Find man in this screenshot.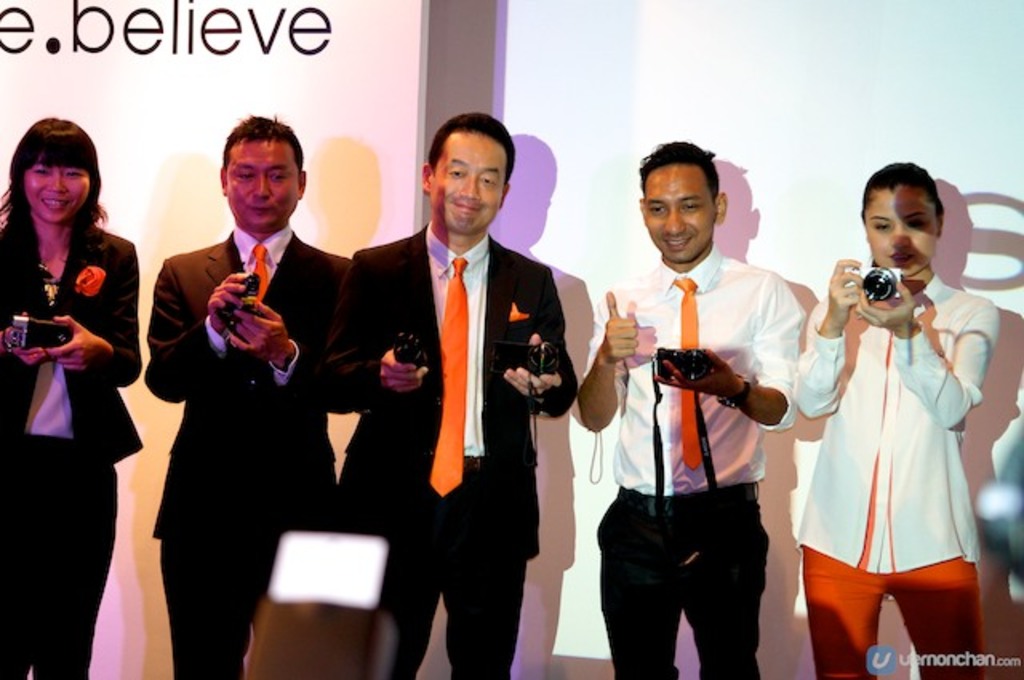
The bounding box for man is {"x1": 149, "y1": 117, "x2": 386, "y2": 678}.
